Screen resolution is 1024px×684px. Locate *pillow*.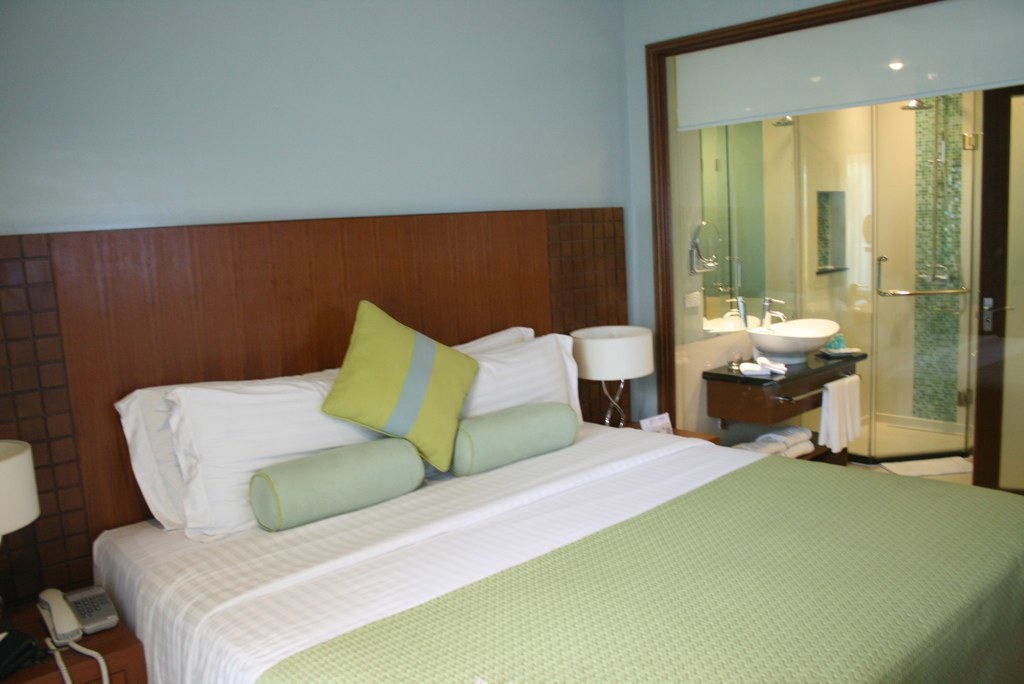
Rect(449, 326, 535, 344).
